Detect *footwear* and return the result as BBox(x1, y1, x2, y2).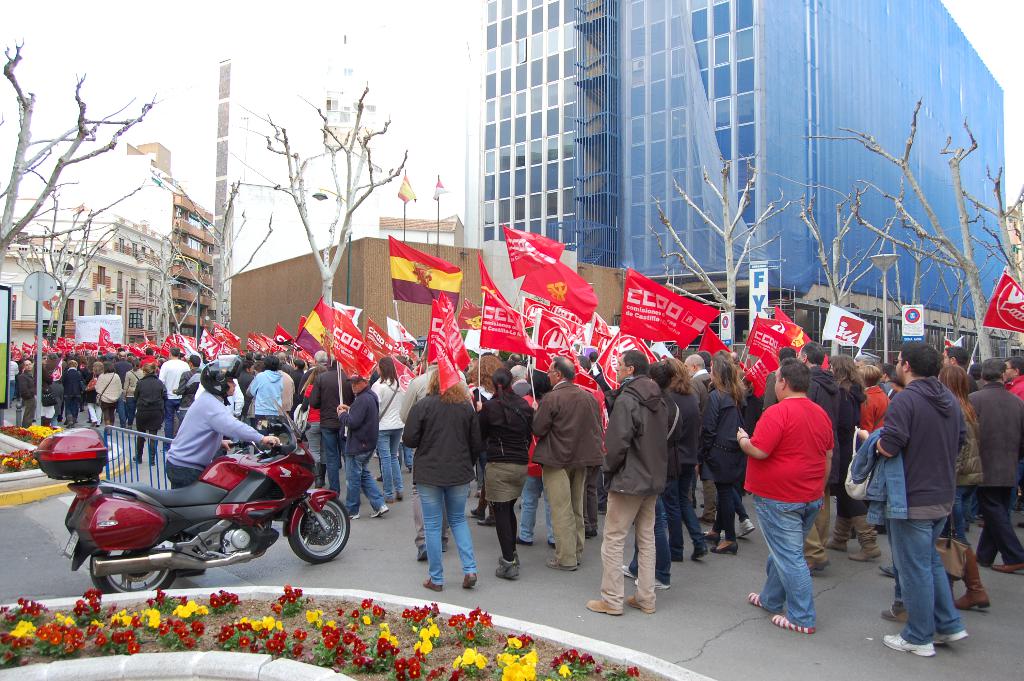
BBox(133, 445, 143, 464).
